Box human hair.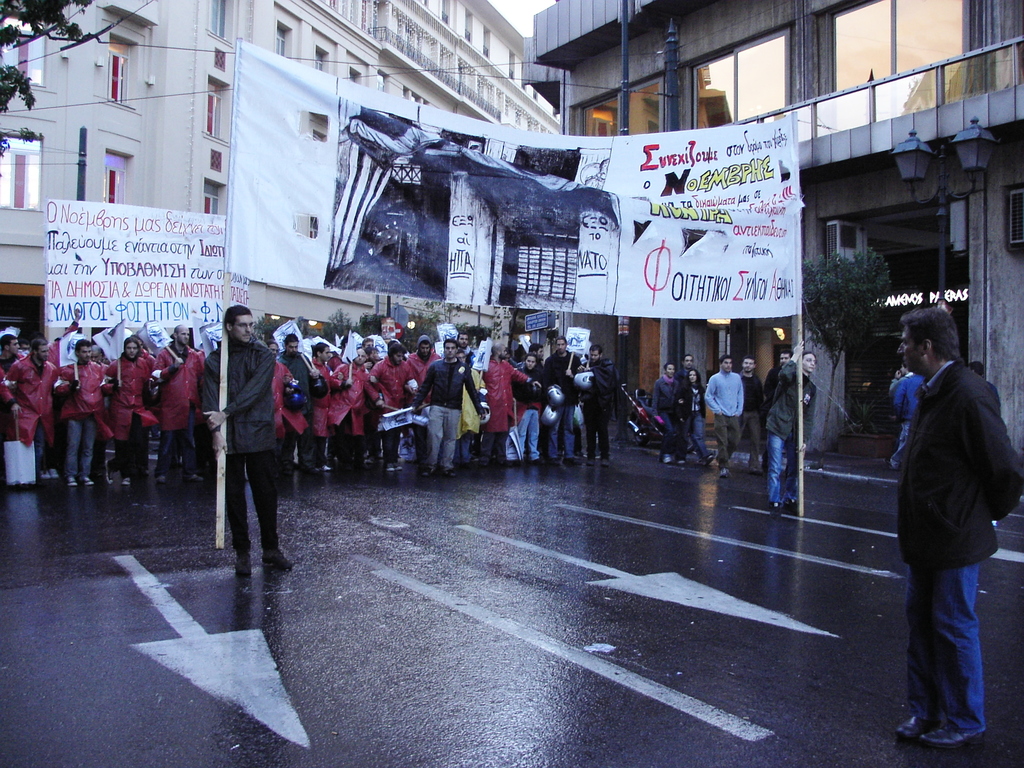
<bbox>588, 345, 603, 357</bbox>.
